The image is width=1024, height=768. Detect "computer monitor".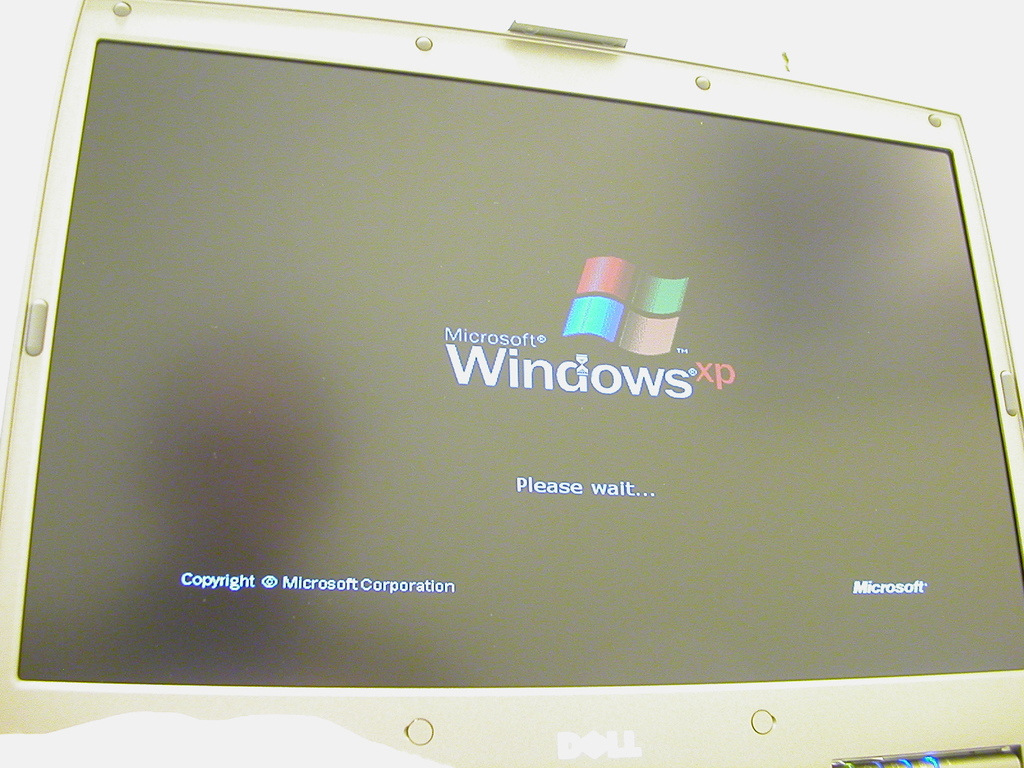
Detection: x1=0, y1=0, x2=1023, y2=723.
